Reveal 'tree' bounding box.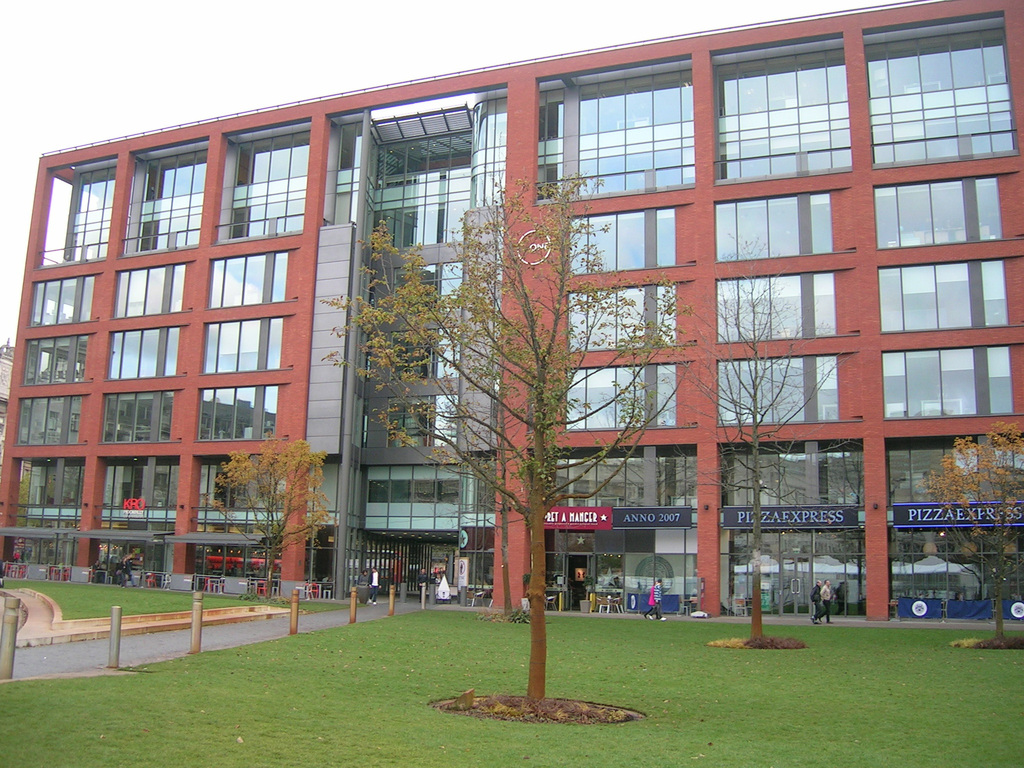
Revealed: BBox(920, 417, 1023, 641).
